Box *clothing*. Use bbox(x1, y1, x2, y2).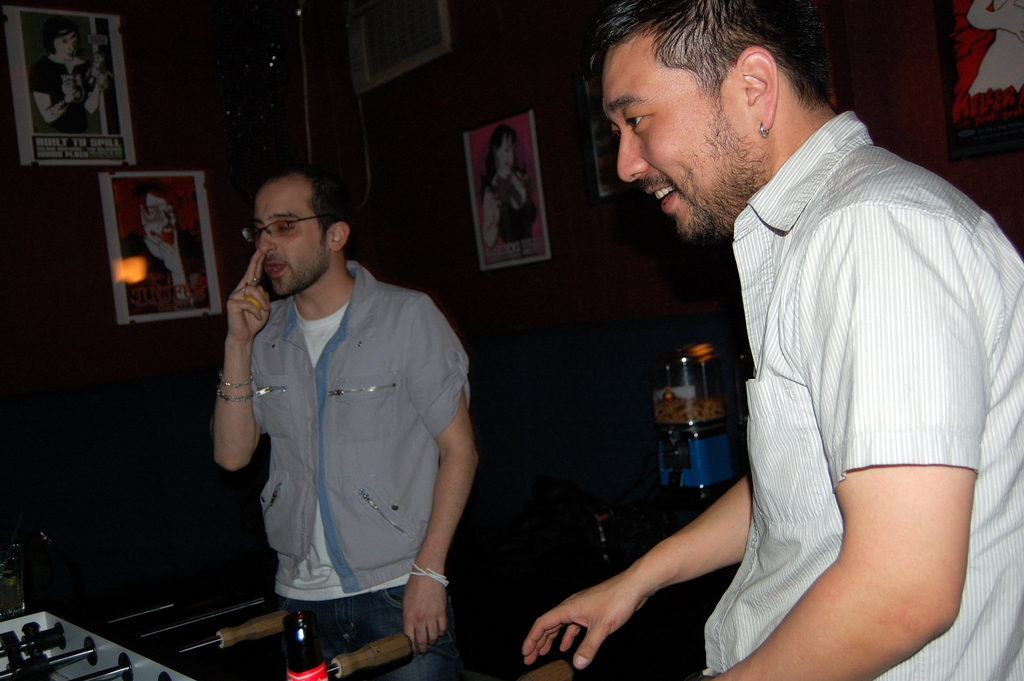
bbox(700, 113, 1023, 680).
